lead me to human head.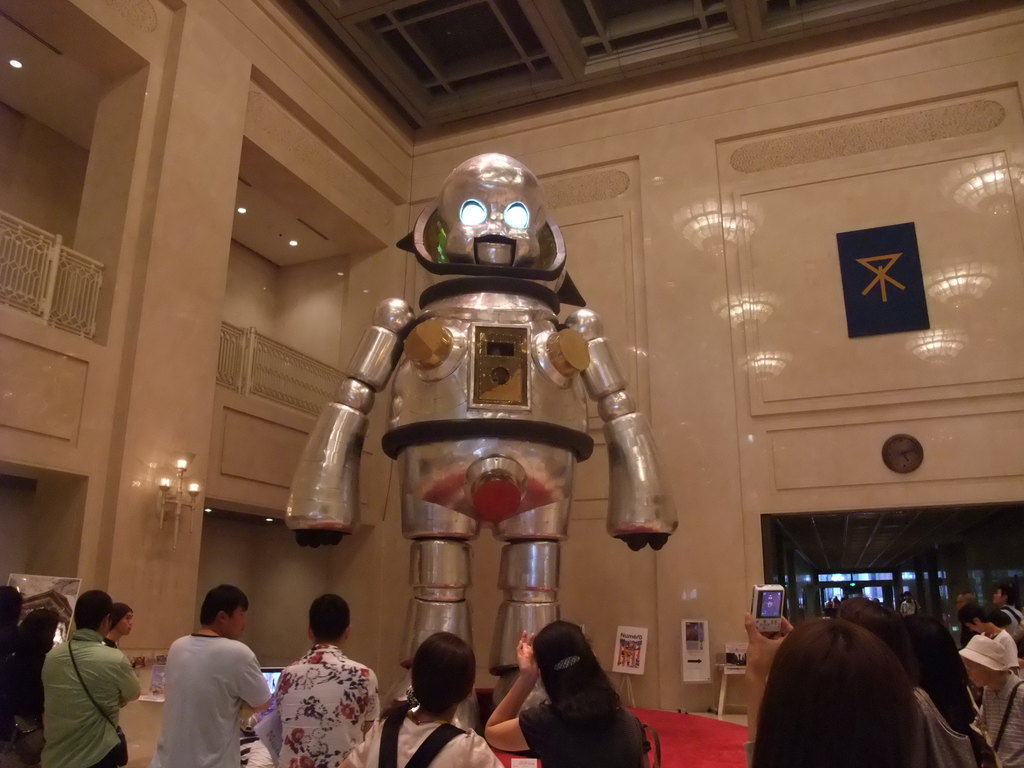
Lead to x1=962, y1=652, x2=1008, y2=685.
